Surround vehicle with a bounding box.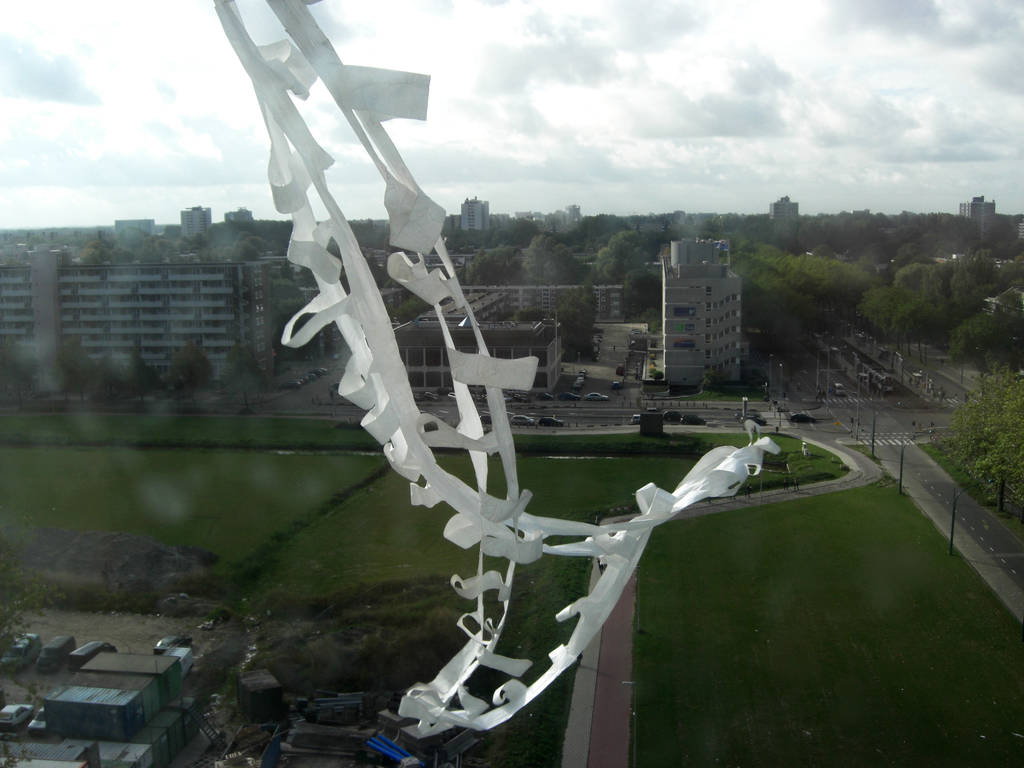
[655,410,682,426].
